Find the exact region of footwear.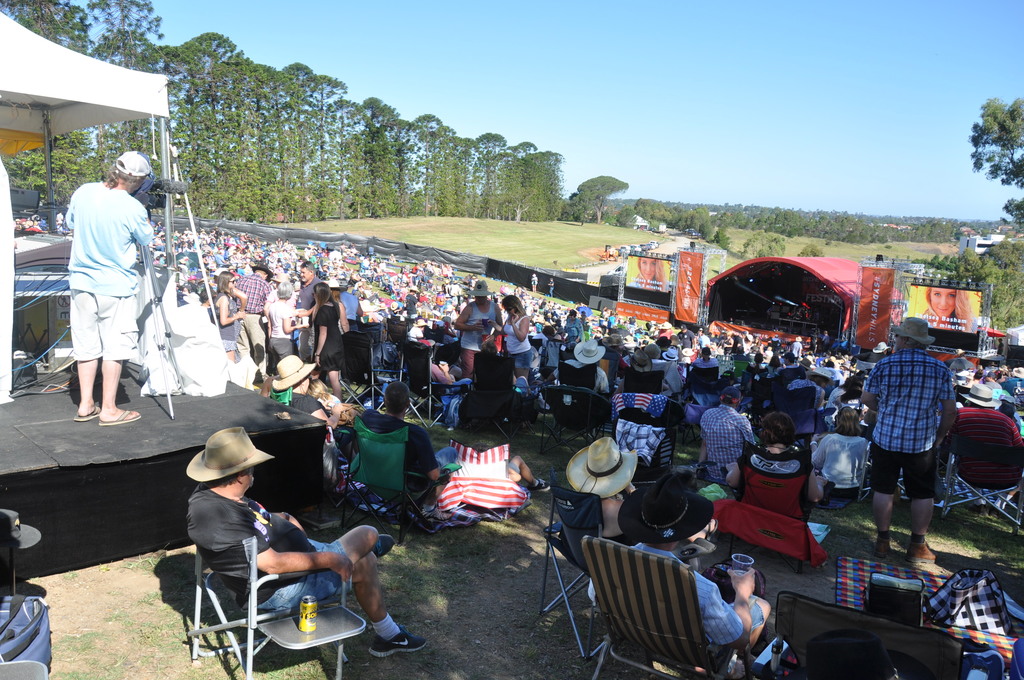
Exact region: rect(532, 478, 554, 492).
